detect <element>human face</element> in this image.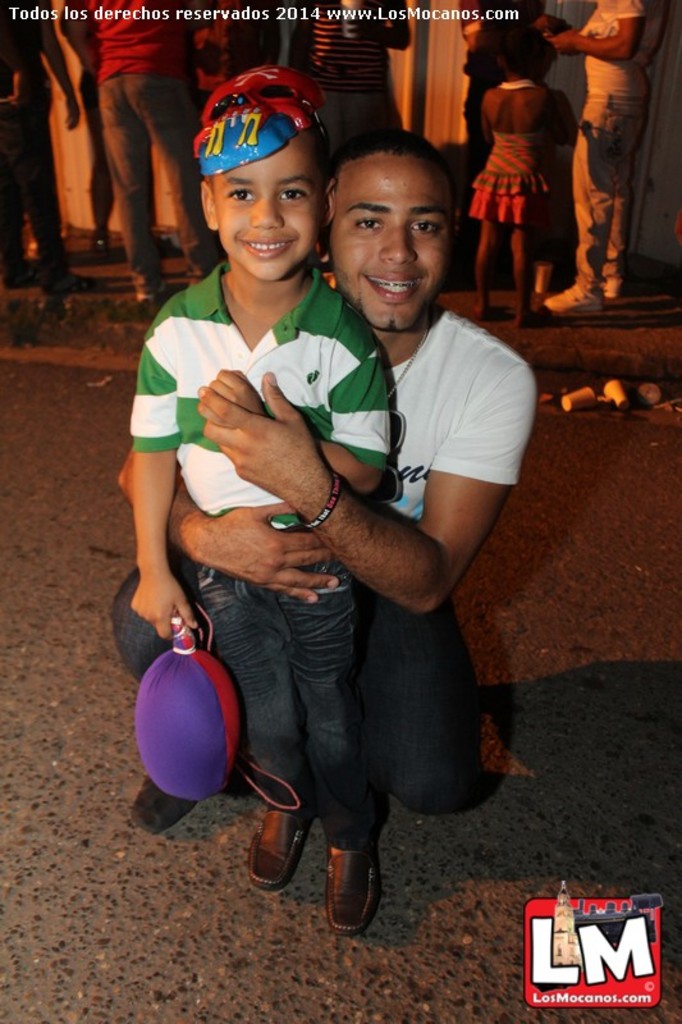
Detection: rect(215, 128, 325, 284).
